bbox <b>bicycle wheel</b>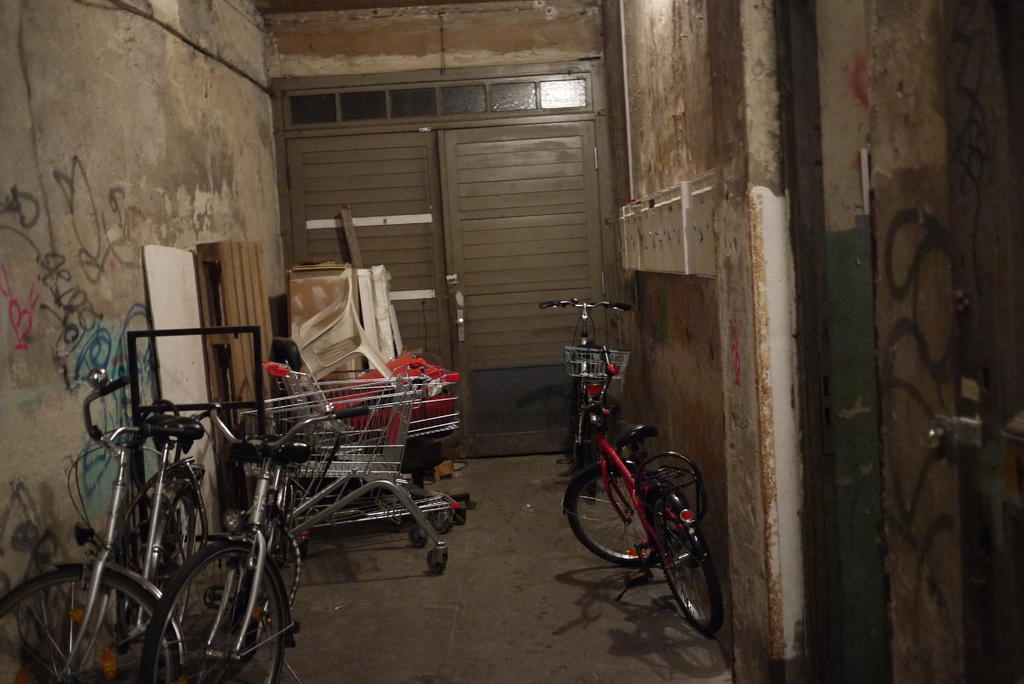
(141, 475, 200, 656)
